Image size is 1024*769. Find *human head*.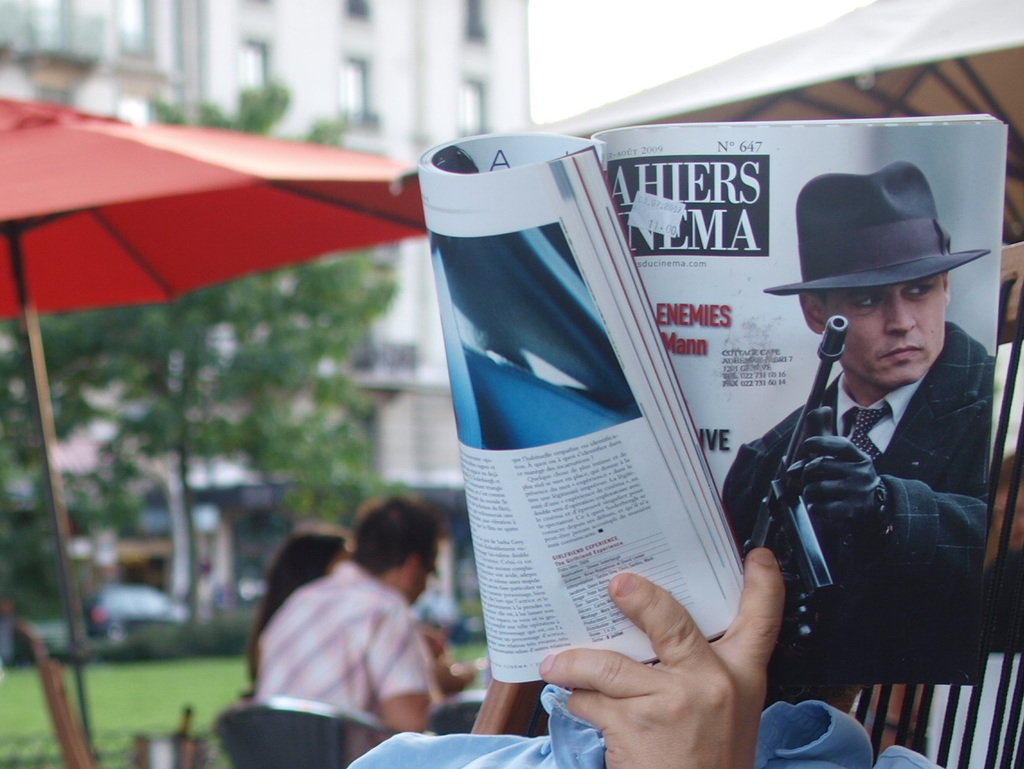
346, 494, 443, 609.
